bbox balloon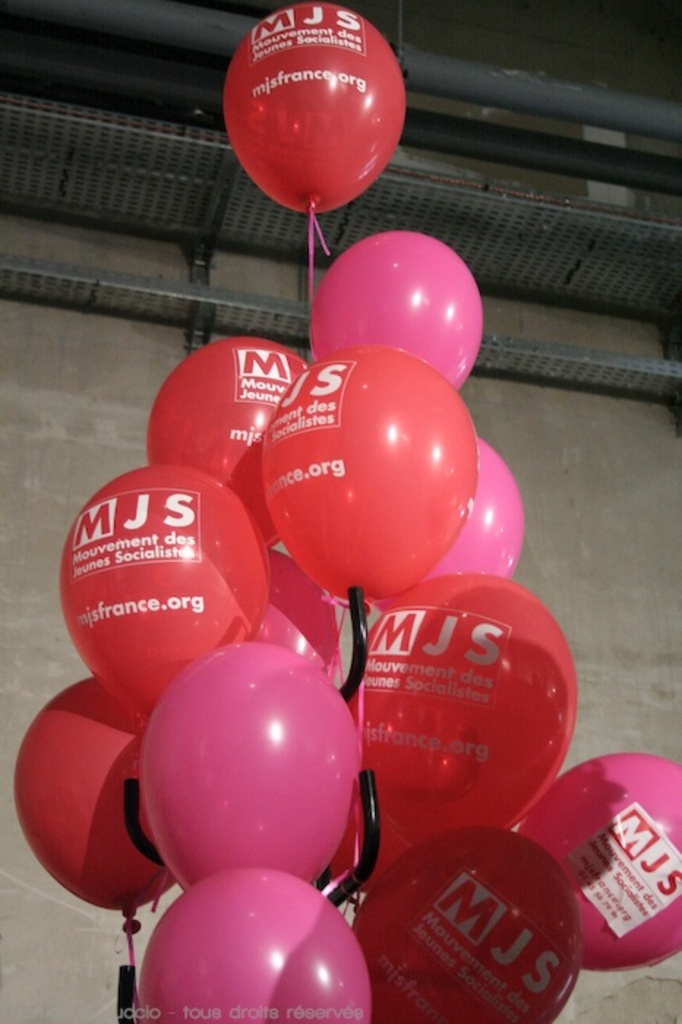
(61,461,268,715)
